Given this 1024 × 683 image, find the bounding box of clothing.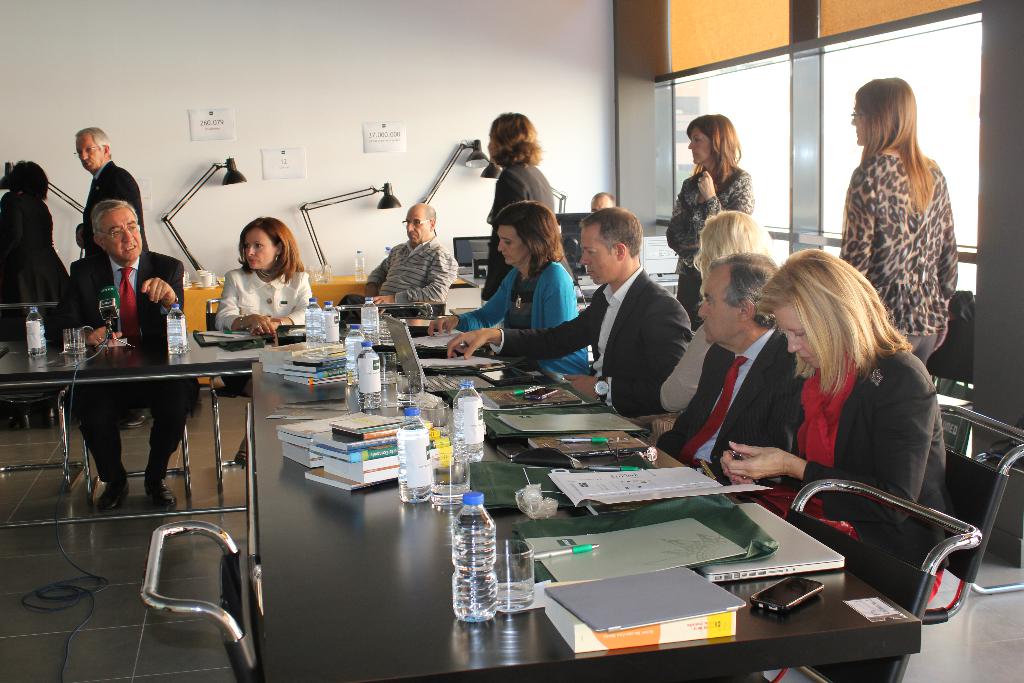
bbox(659, 325, 789, 489).
